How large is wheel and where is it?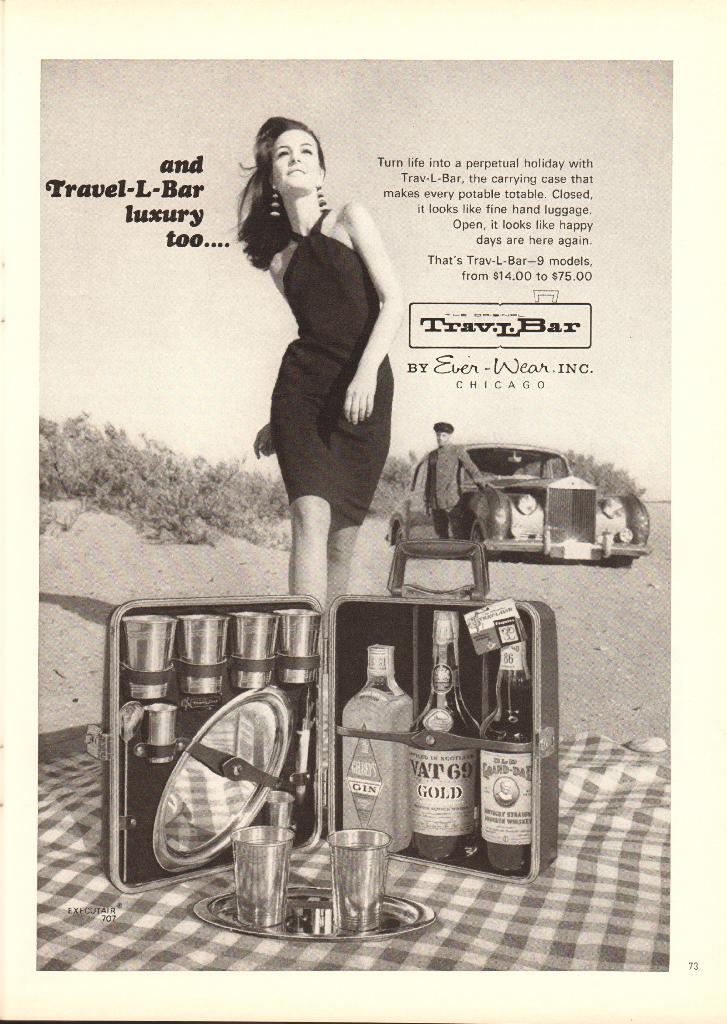
Bounding box: 468:523:496:561.
